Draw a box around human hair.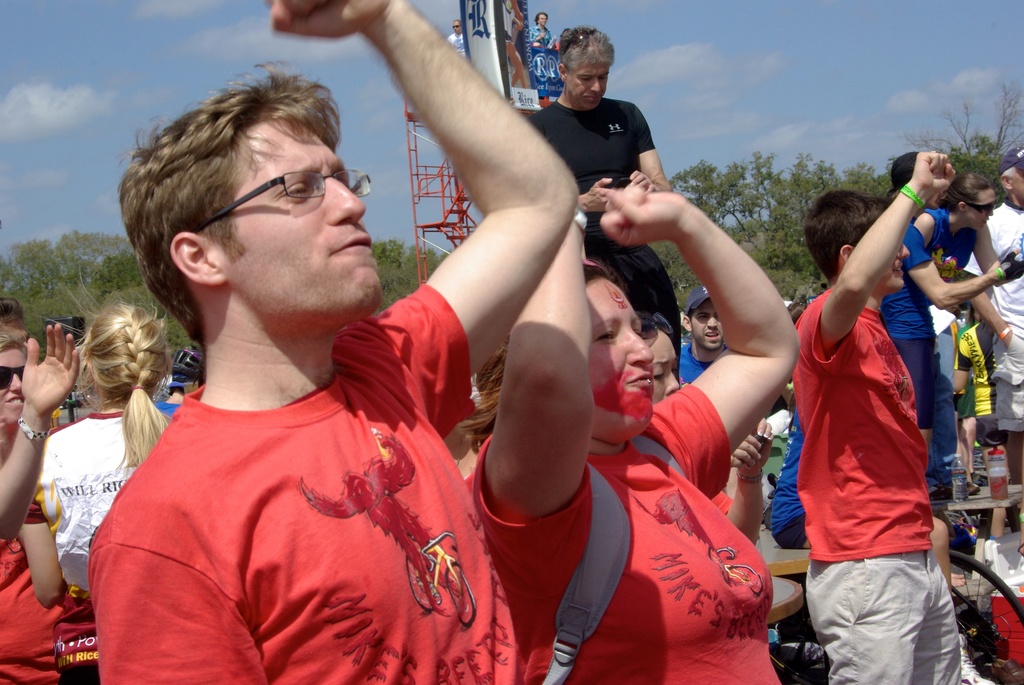
left=76, top=297, right=173, bottom=472.
